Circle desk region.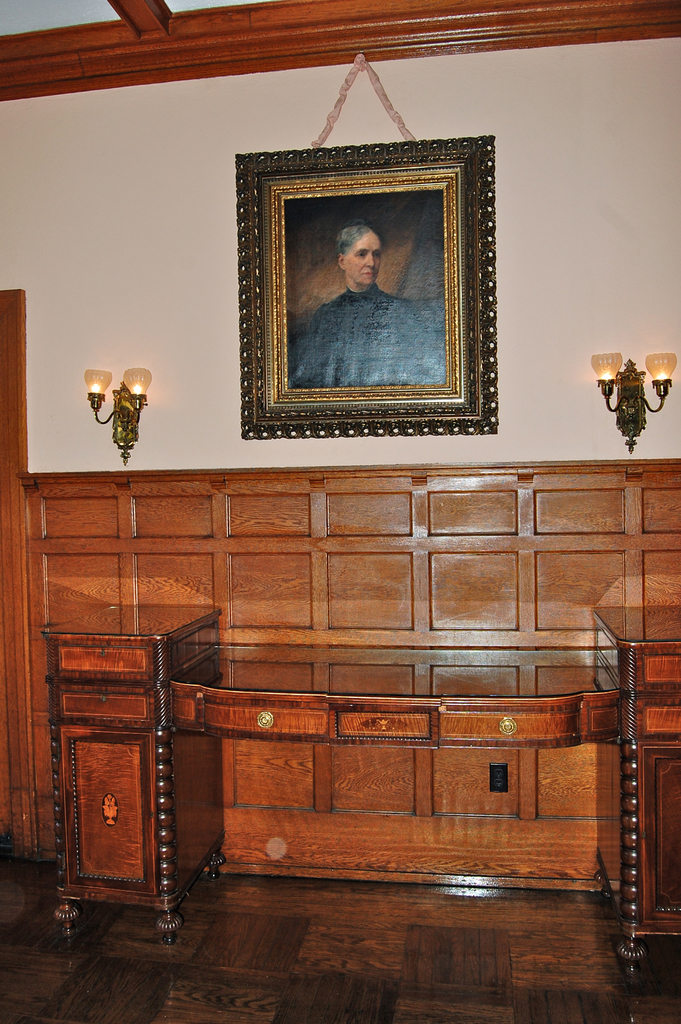
Region: bbox=(41, 602, 679, 973).
